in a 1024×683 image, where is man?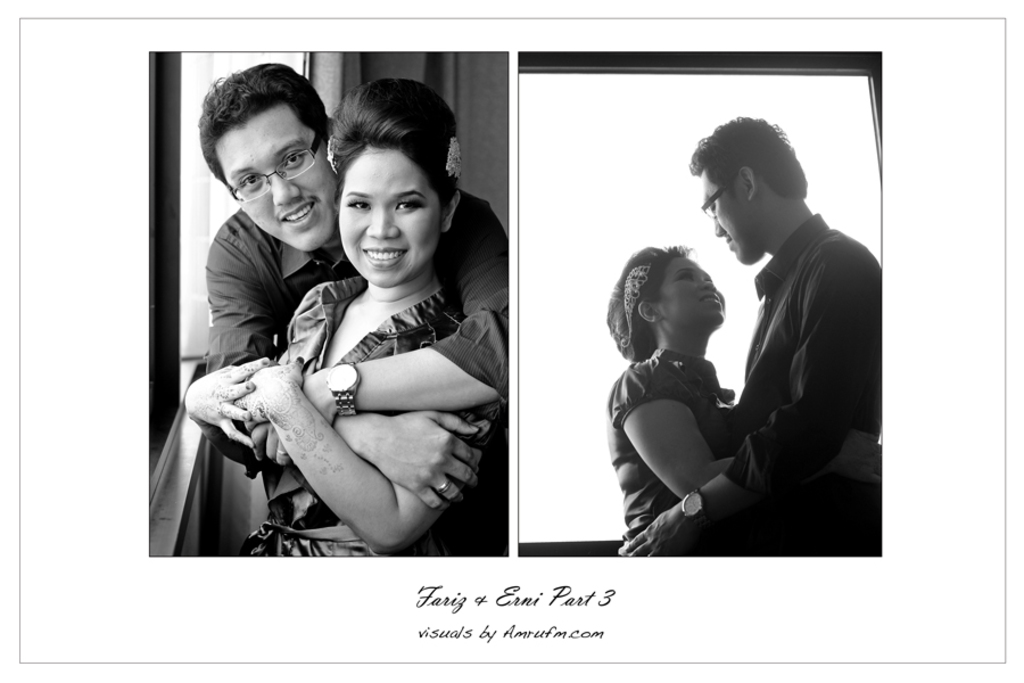
624, 112, 883, 553.
